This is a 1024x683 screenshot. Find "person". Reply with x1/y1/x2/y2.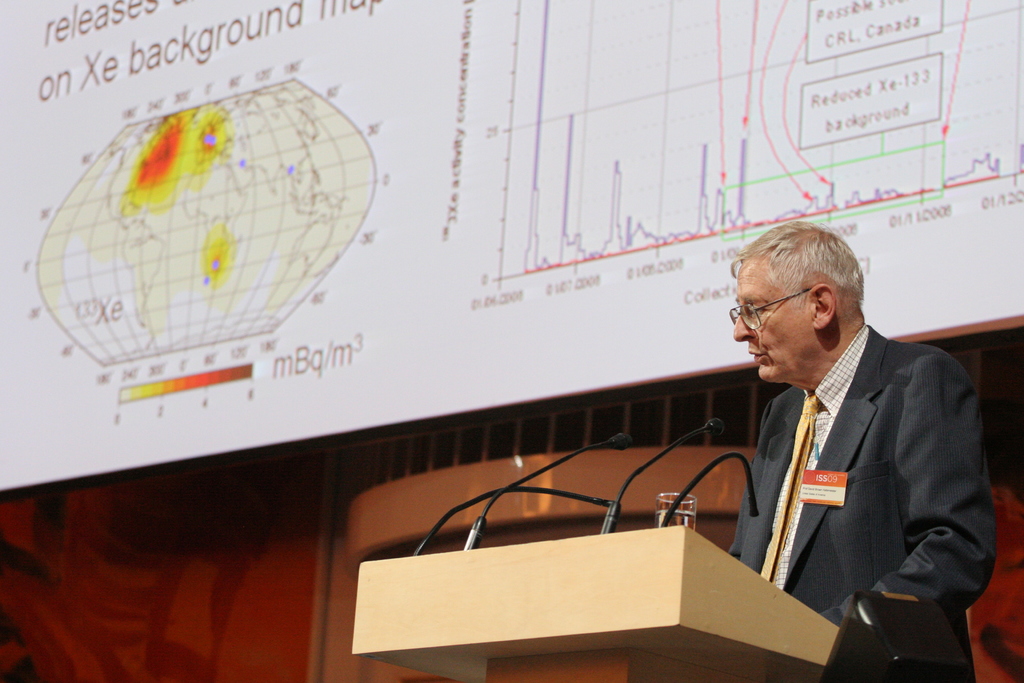
741/254/996/636.
